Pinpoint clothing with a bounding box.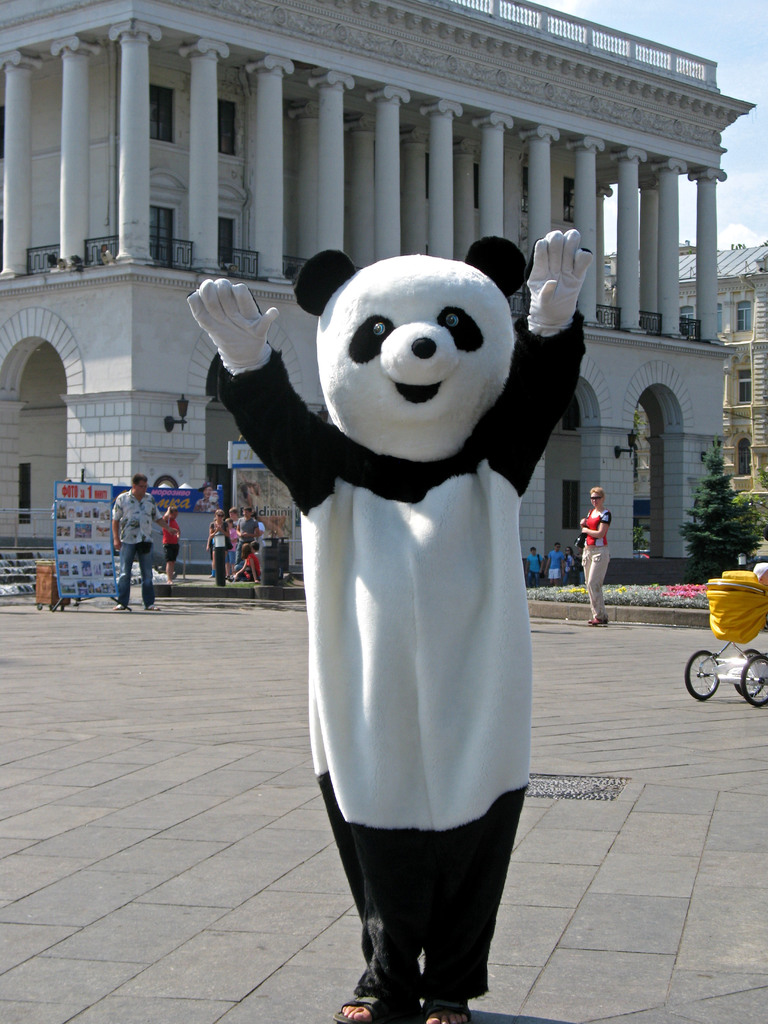
<region>566, 552, 578, 588</region>.
